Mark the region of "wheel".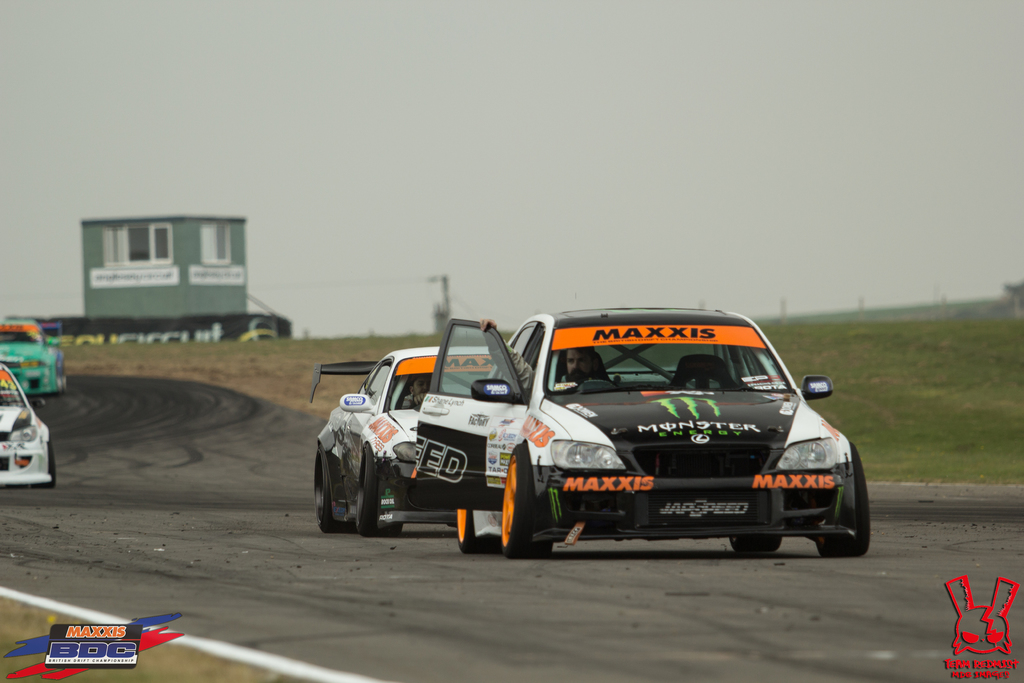
Region: [452,511,497,551].
